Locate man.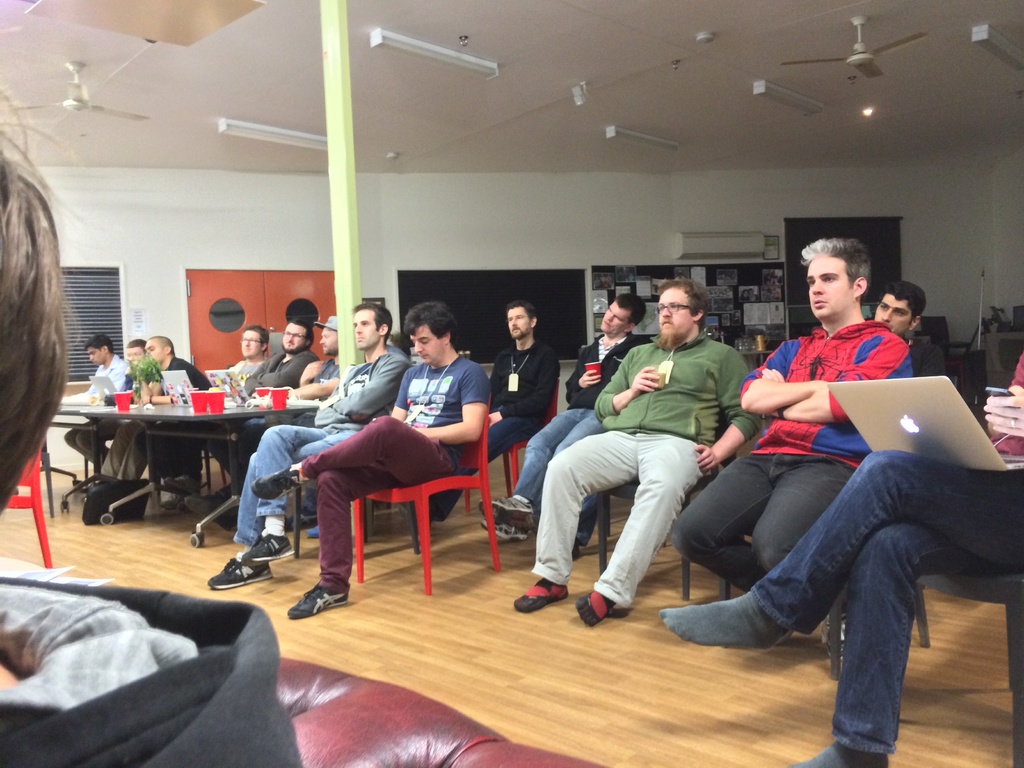
Bounding box: <region>93, 335, 207, 479</region>.
